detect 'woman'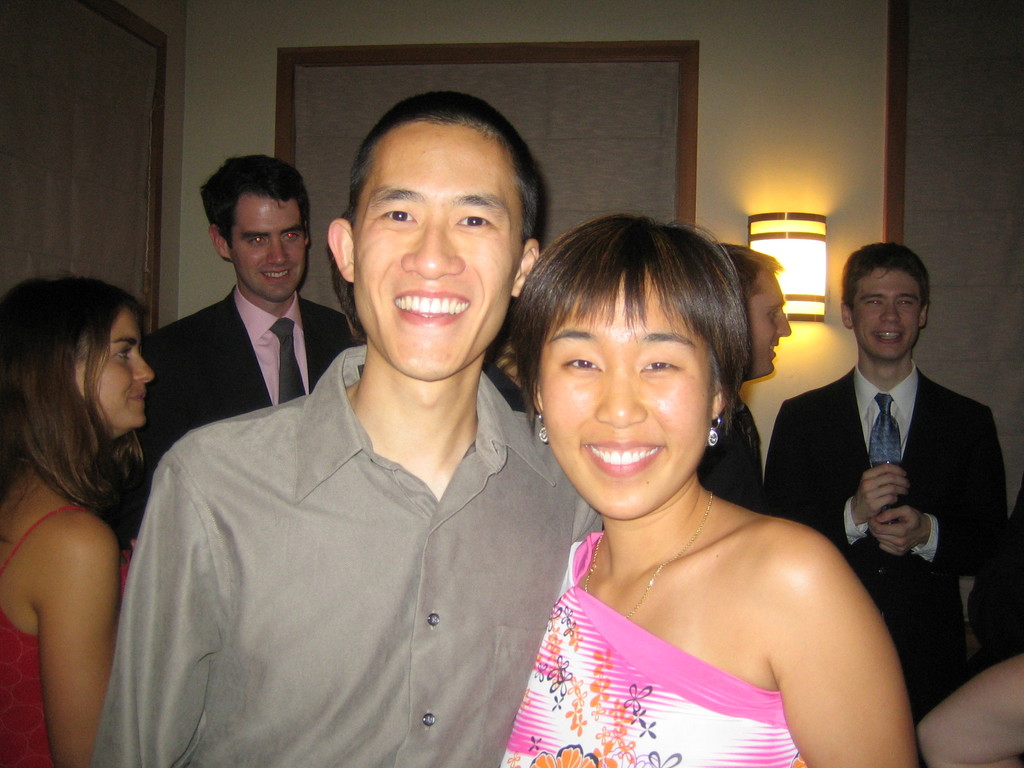
box=[0, 267, 166, 767]
